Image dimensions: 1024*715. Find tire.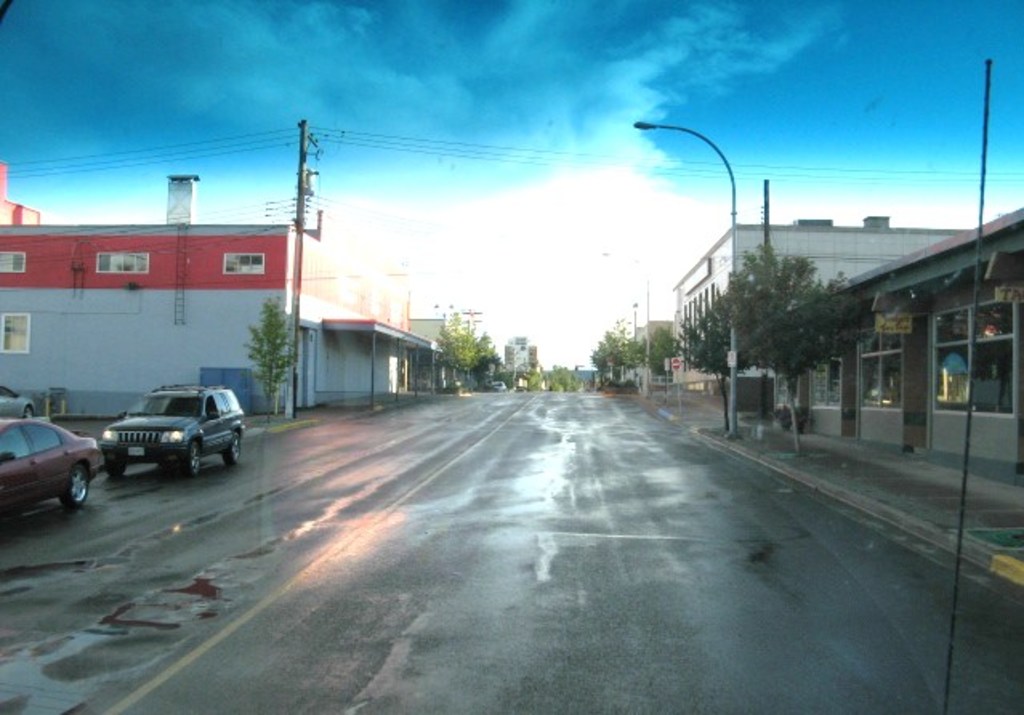
region(178, 441, 204, 479).
